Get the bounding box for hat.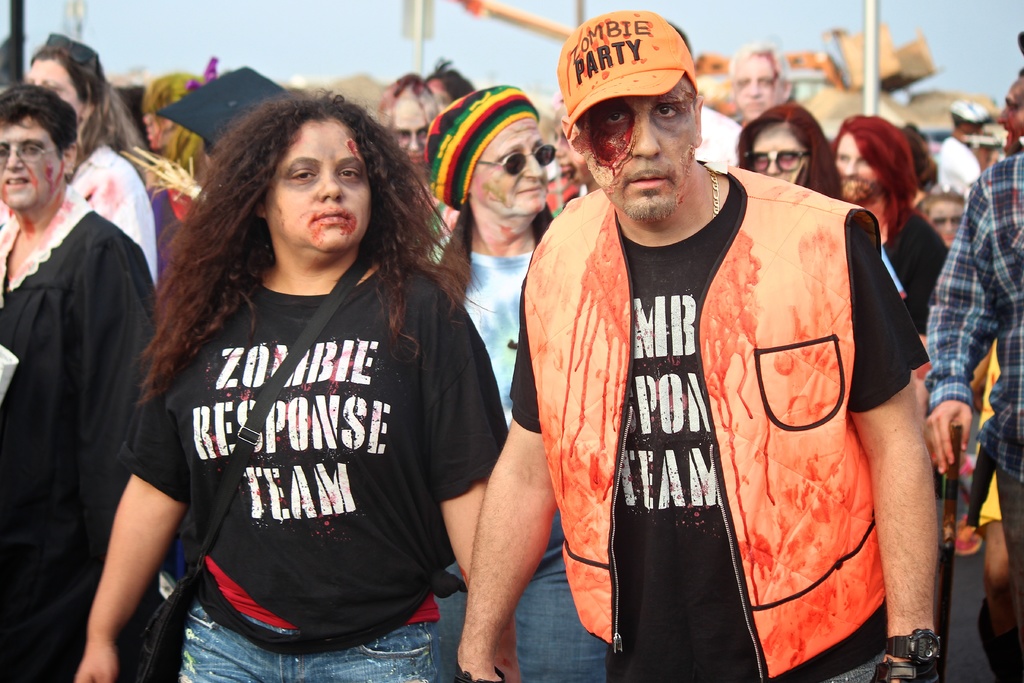
l=556, t=9, r=701, b=140.
